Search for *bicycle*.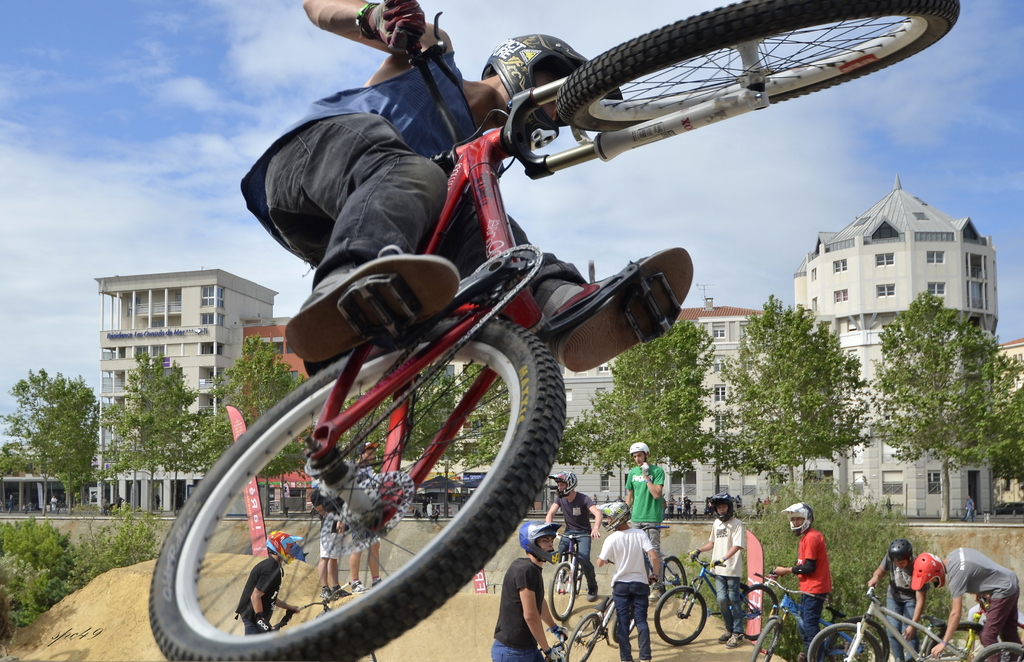
Found at BBox(804, 588, 984, 661).
